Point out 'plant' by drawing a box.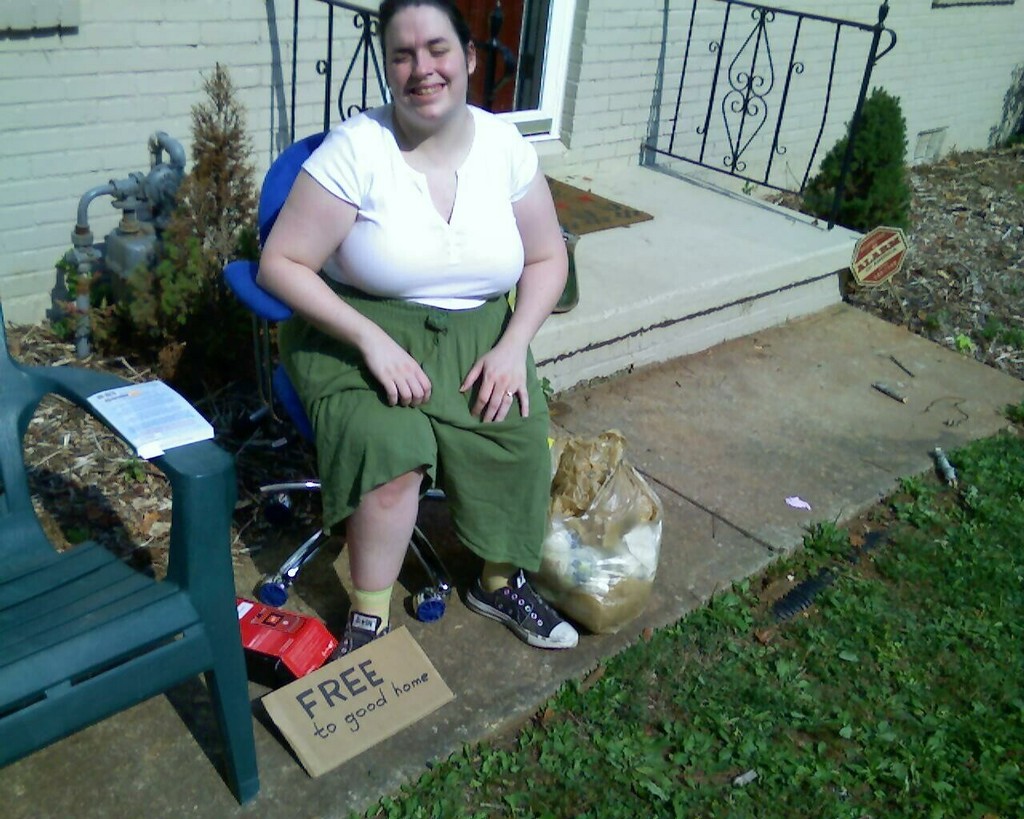
left=177, top=53, right=286, bottom=388.
